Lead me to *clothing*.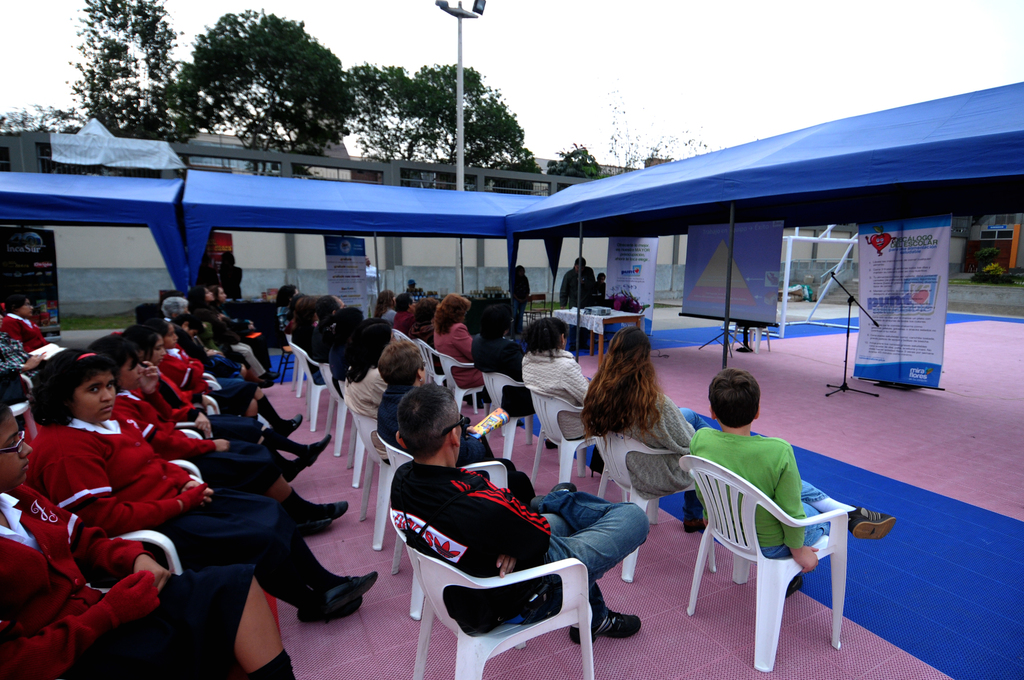
Lead to locate(378, 306, 394, 335).
